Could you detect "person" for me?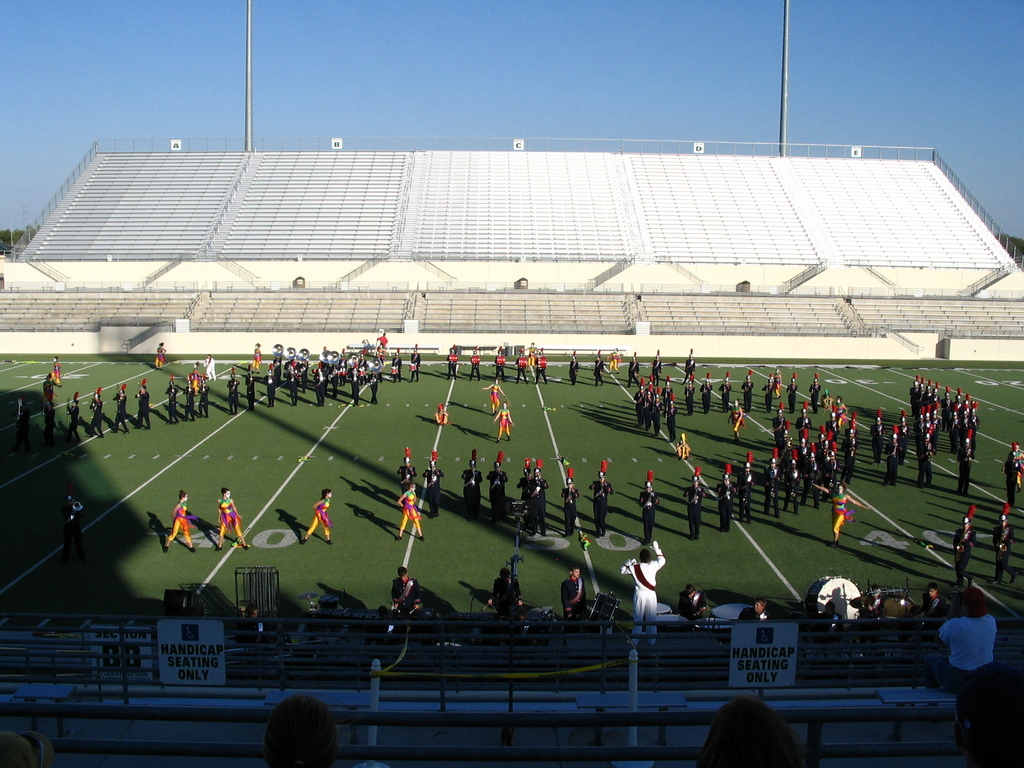
Detection result: (926, 585, 950, 618).
